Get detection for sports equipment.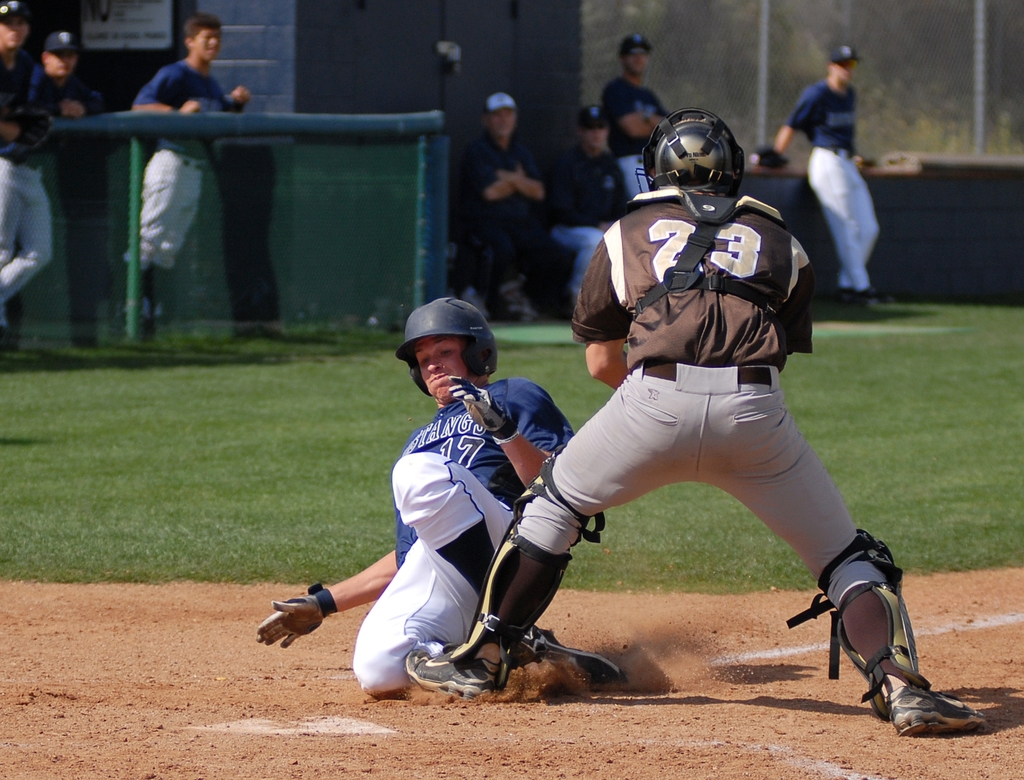
Detection: (639, 107, 747, 200).
